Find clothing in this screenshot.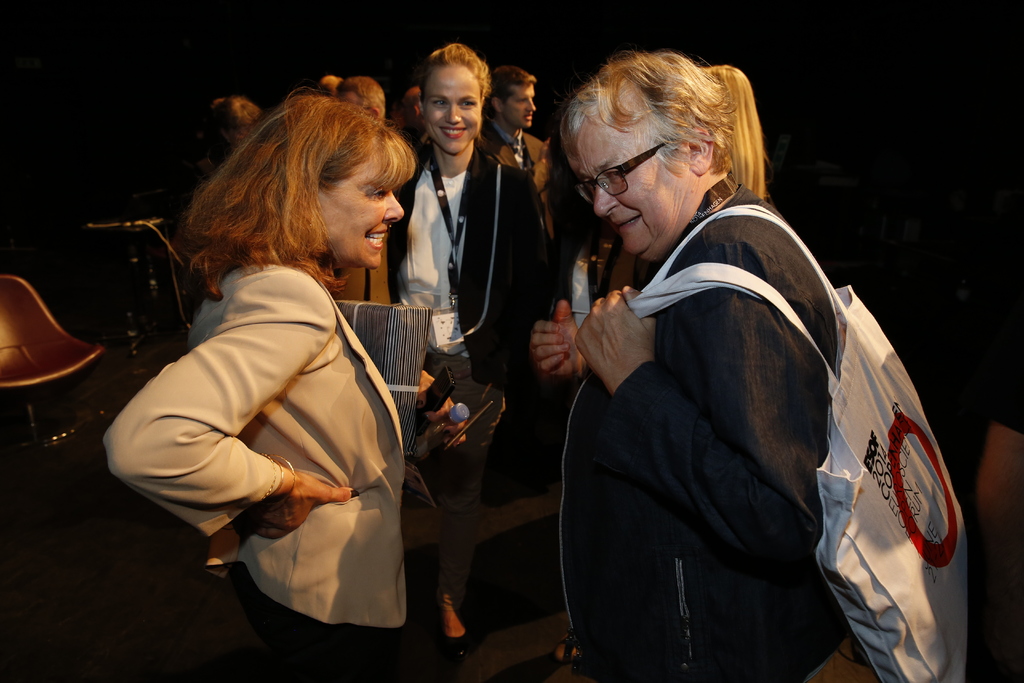
The bounding box for clothing is {"x1": 117, "y1": 198, "x2": 434, "y2": 635}.
